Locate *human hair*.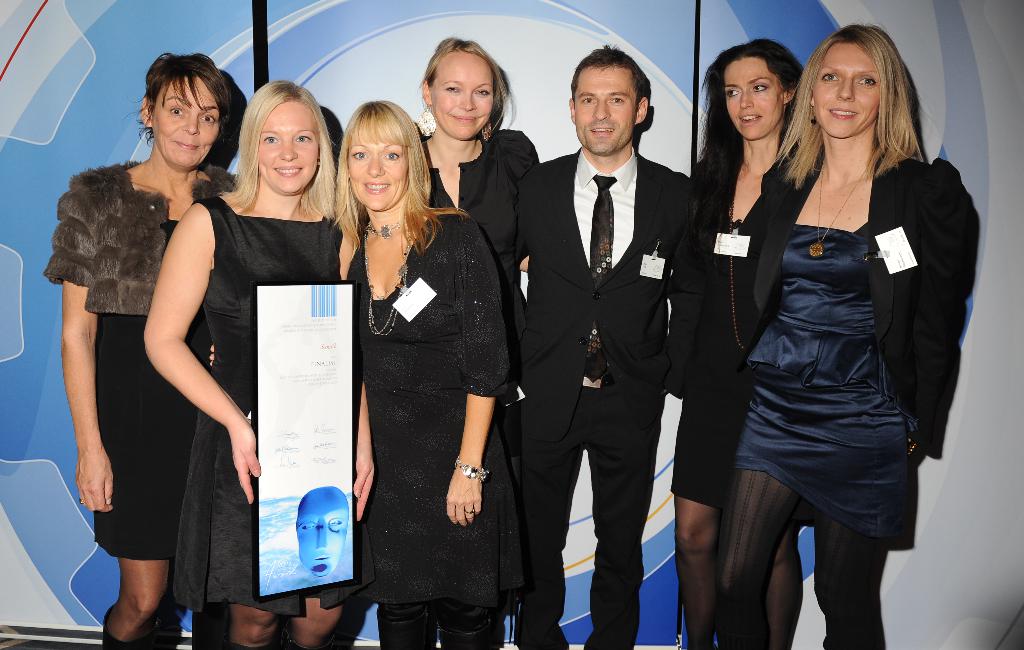
Bounding box: left=332, top=99, right=463, bottom=245.
